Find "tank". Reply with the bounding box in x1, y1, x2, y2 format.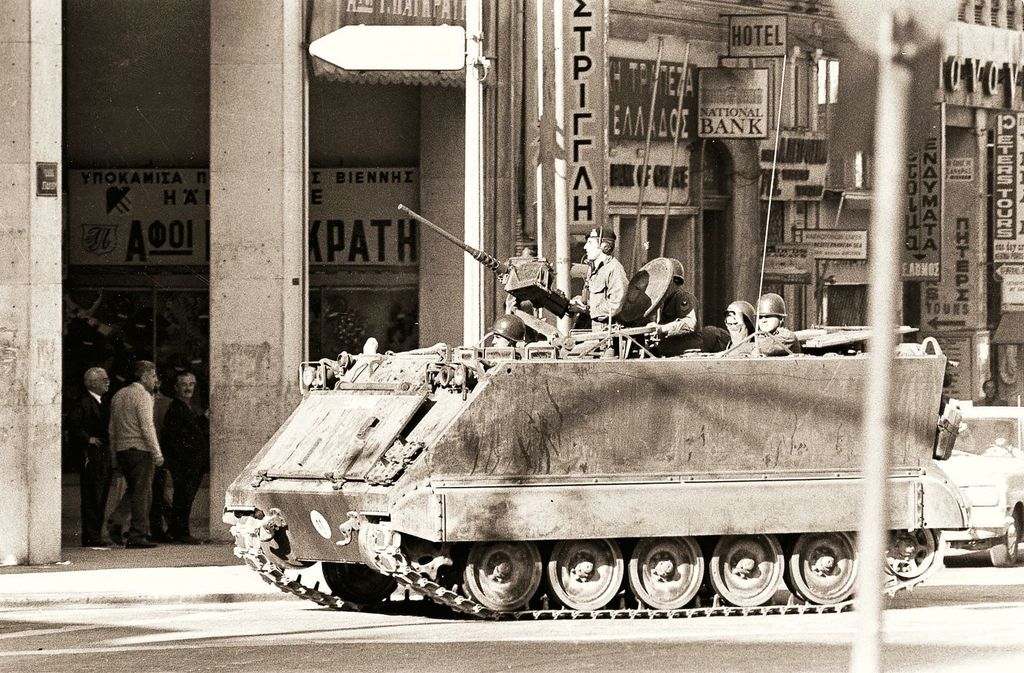
220, 33, 973, 617.
